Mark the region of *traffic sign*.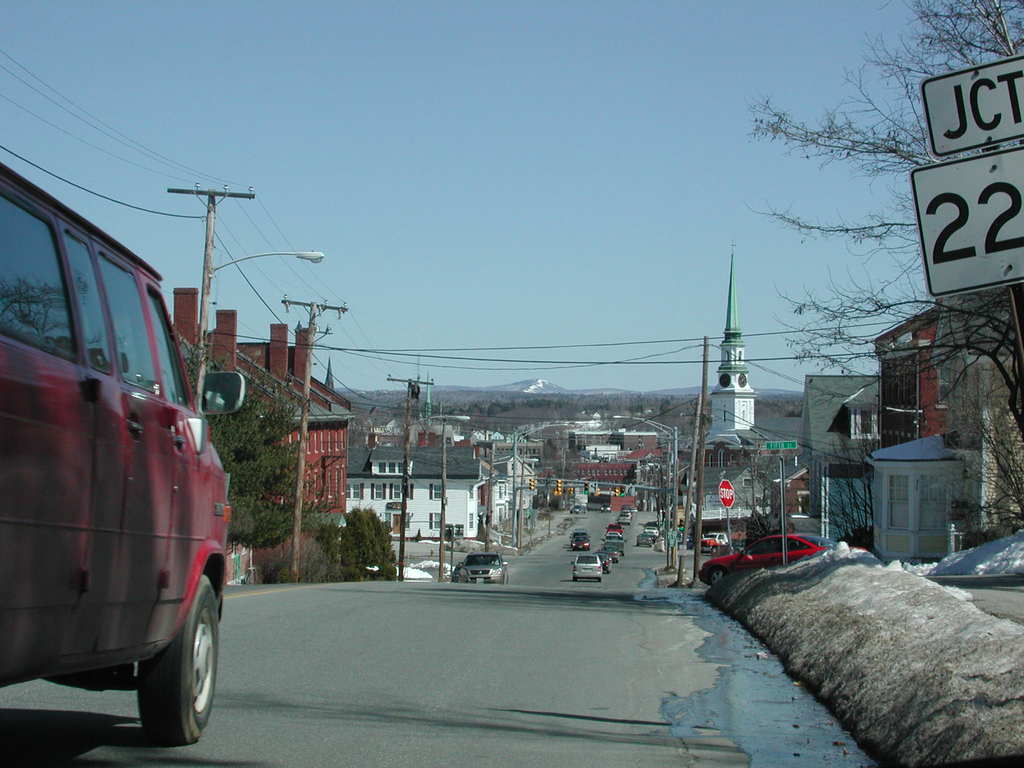
Region: <region>715, 480, 737, 507</region>.
